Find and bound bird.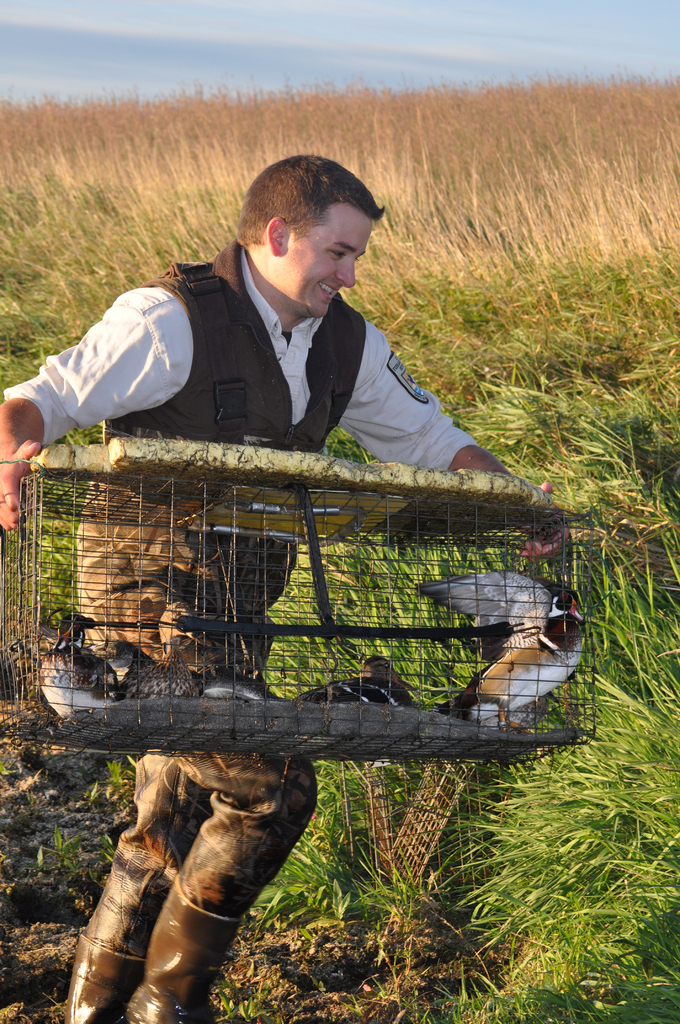
Bound: detection(128, 564, 263, 655).
